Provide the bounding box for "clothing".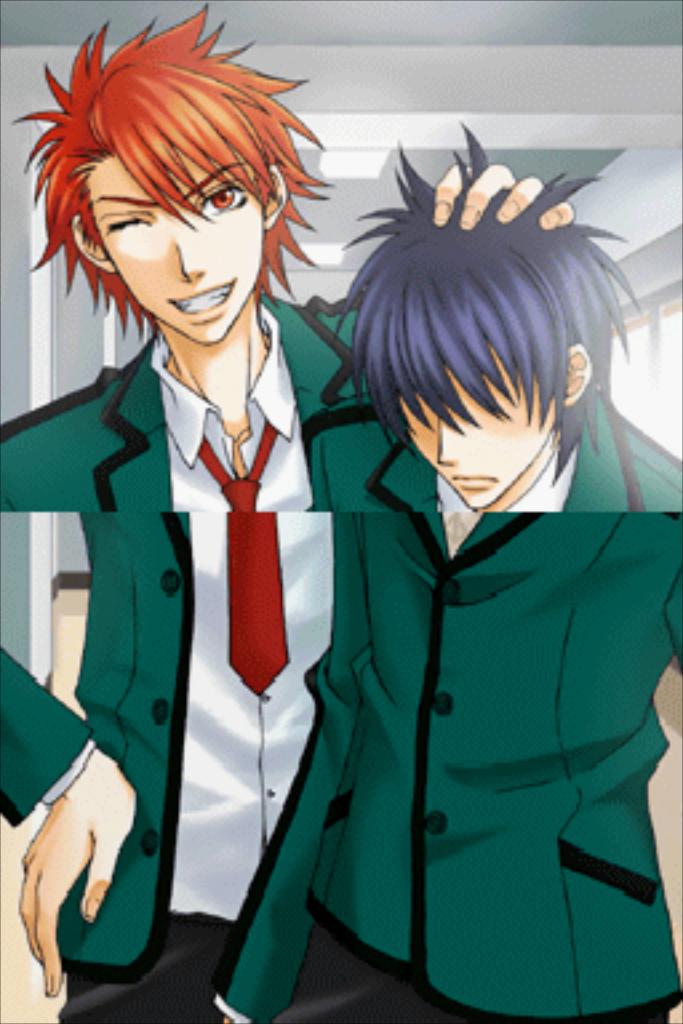
x1=19 y1=237 x2=366 y2=923.
